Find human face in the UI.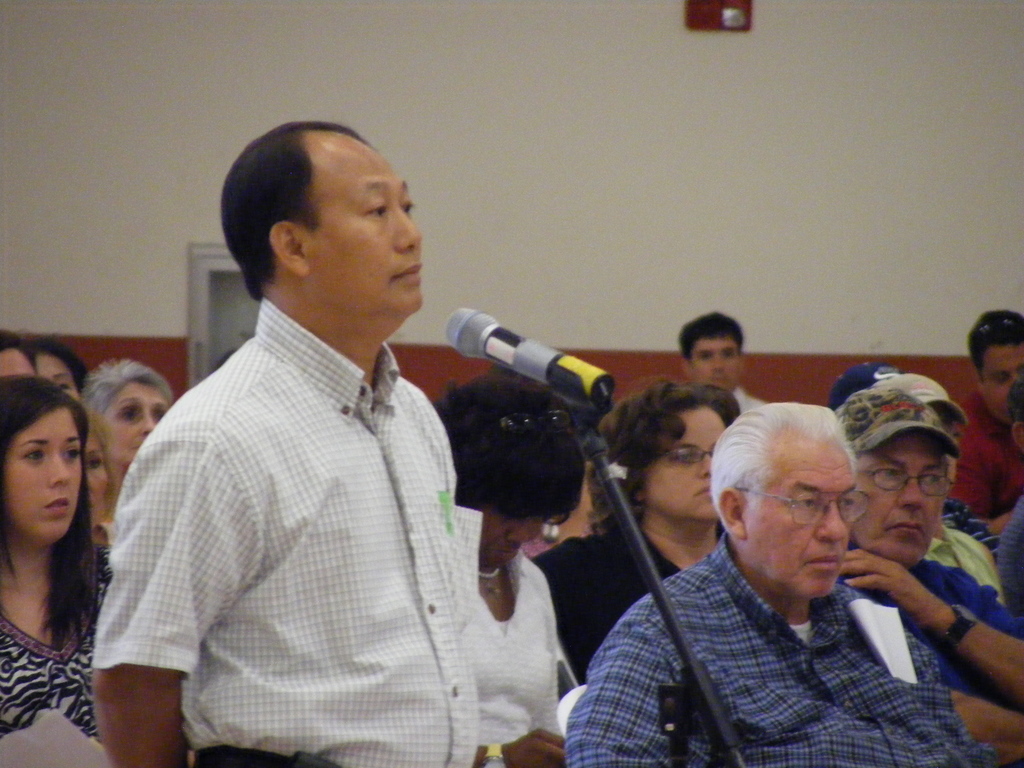
UI element at l=1, t=408, r=79, b=540.
